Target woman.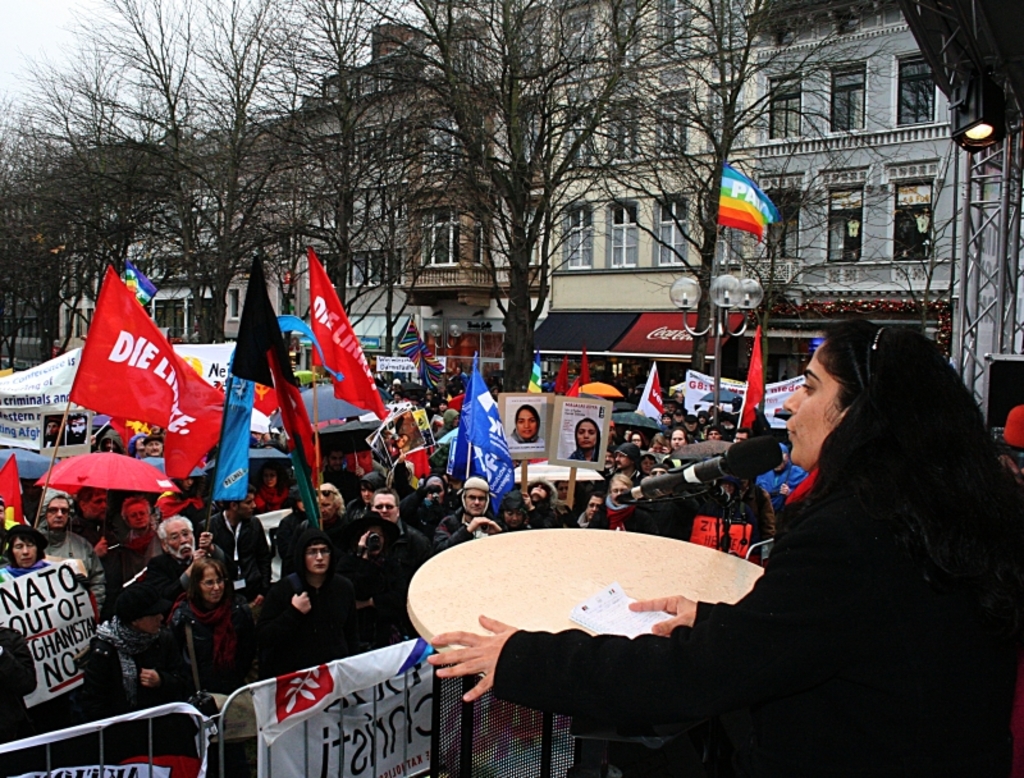
Target region: left=0, top=522, right=97, bottom=596.
